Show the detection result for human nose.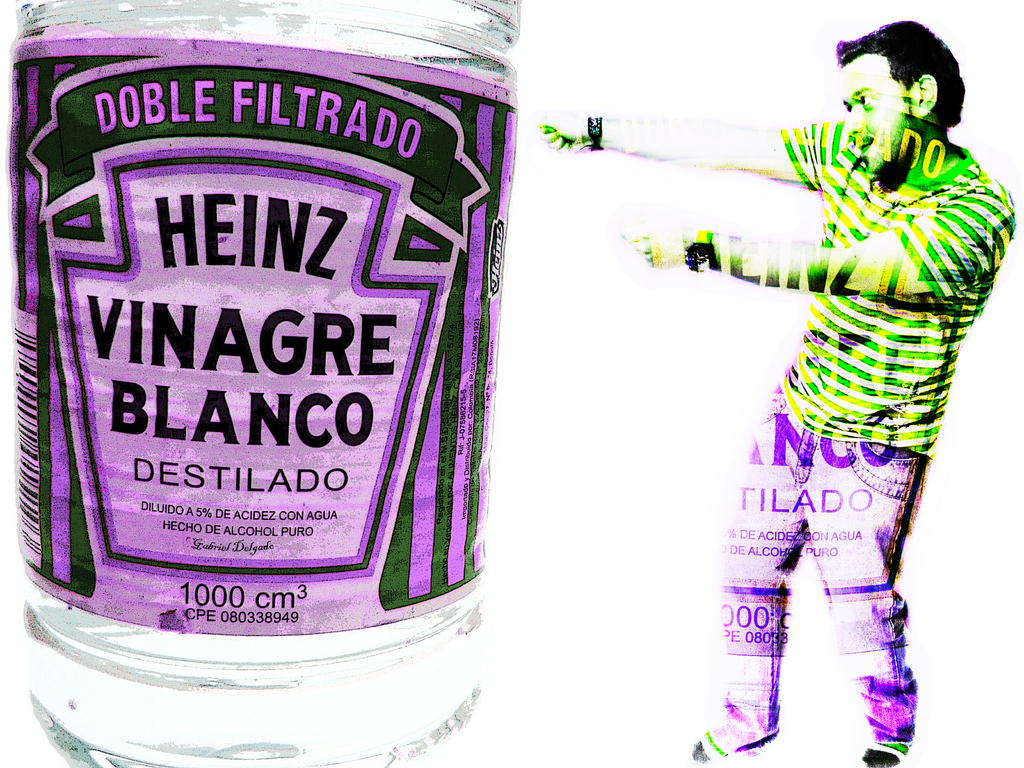
detection(842, 110, 865, 137).
